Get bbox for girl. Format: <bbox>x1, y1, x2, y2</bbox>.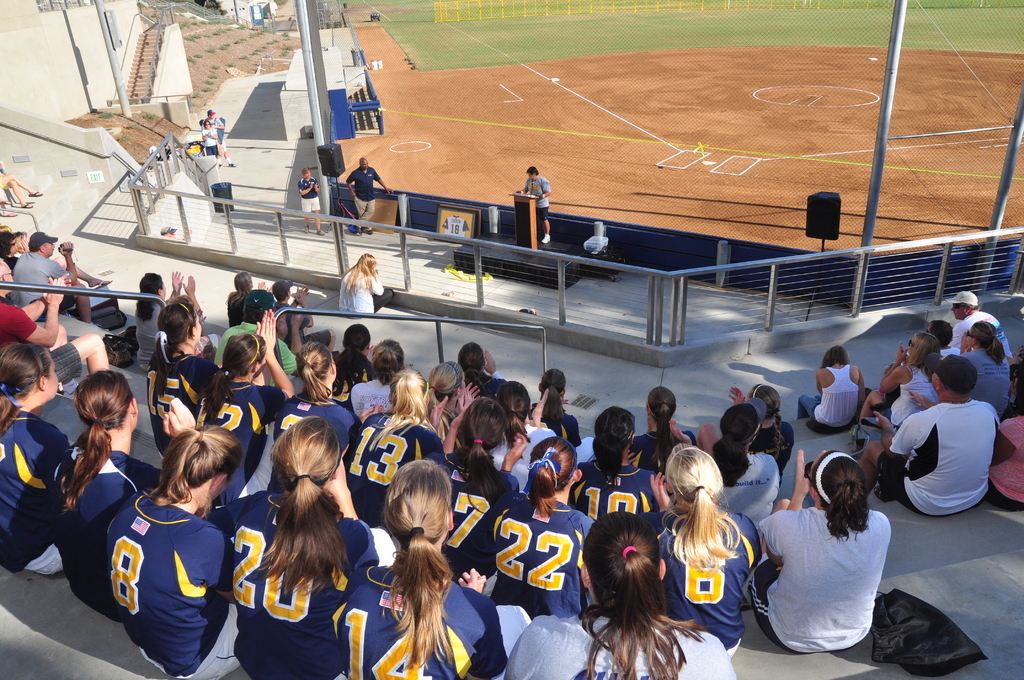
<bbox>652, 433, 764, 652</bbox>.
